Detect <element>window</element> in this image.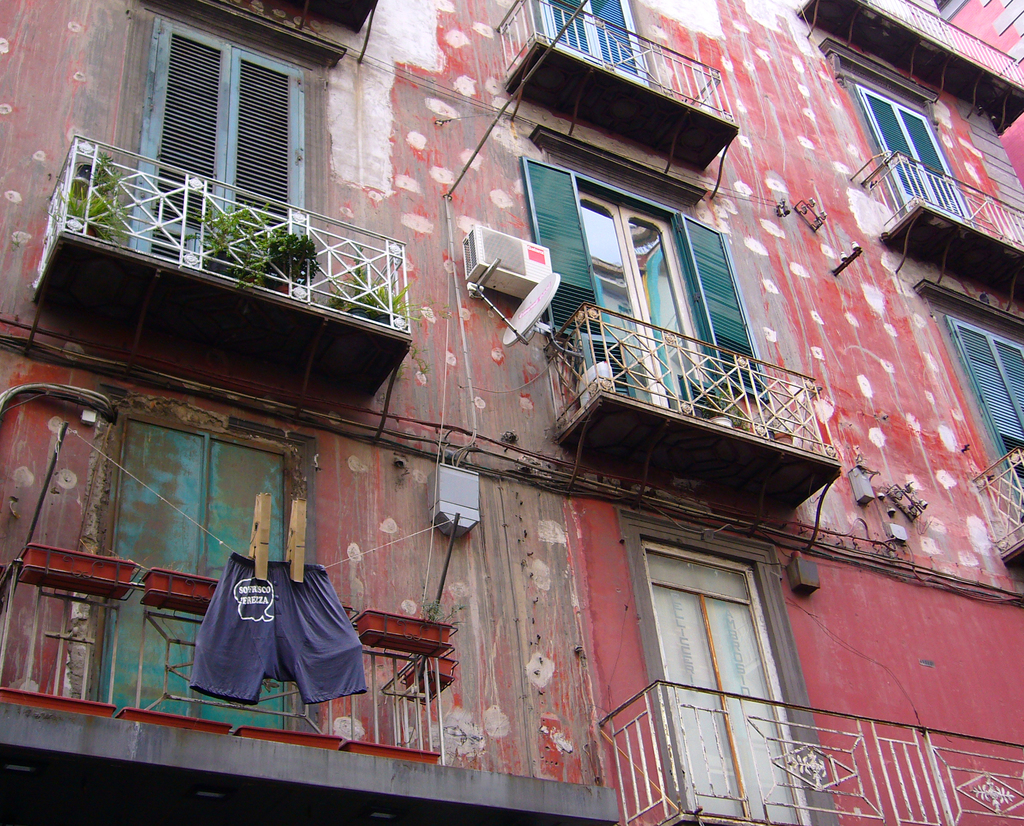
Detection: <bbox>616, 509, 842, 824</bbox>.
